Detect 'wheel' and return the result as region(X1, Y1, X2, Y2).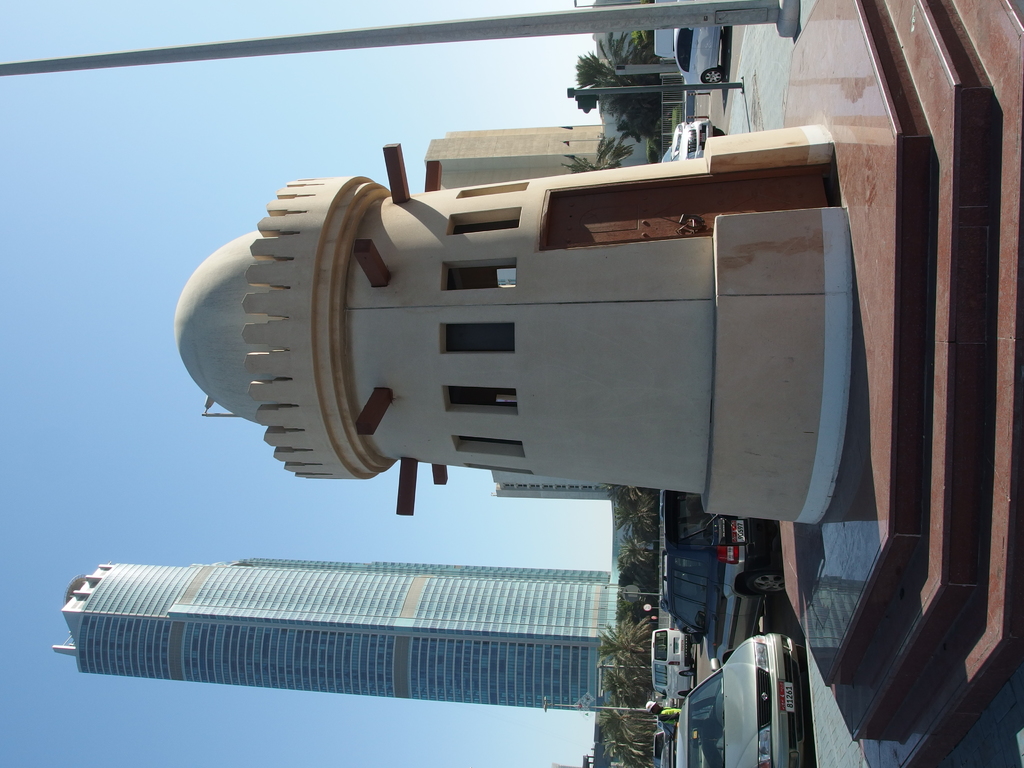
region(681, 671, 695, 676).
